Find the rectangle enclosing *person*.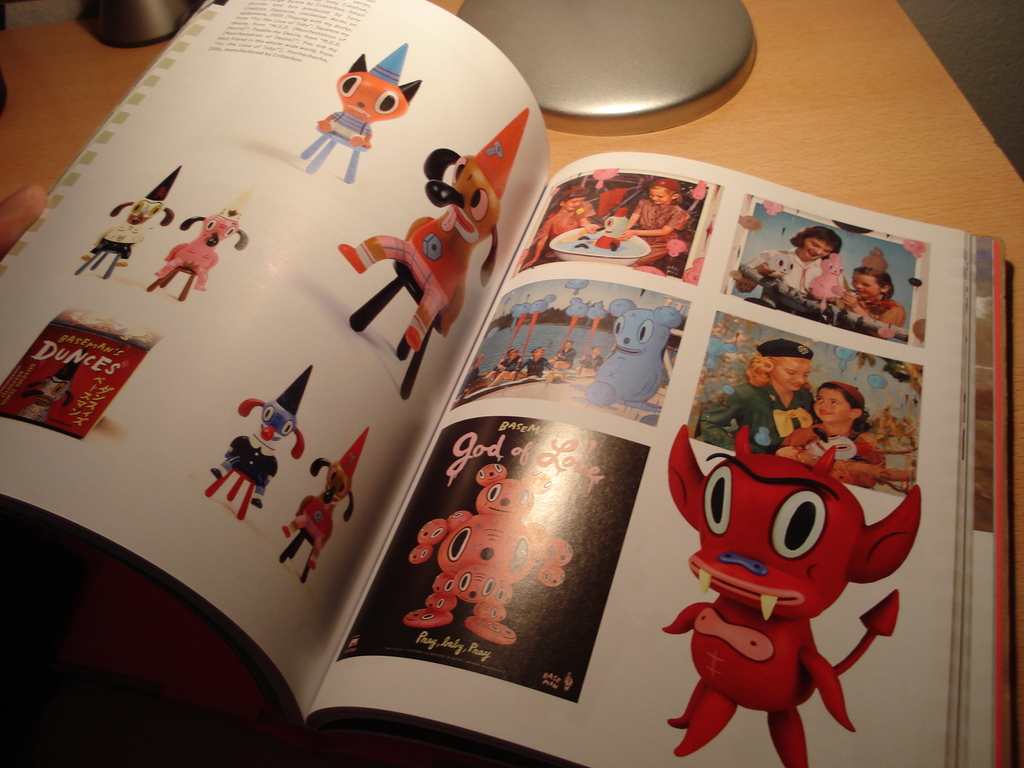
(left=734, top=226, right=851, bottom=321).
